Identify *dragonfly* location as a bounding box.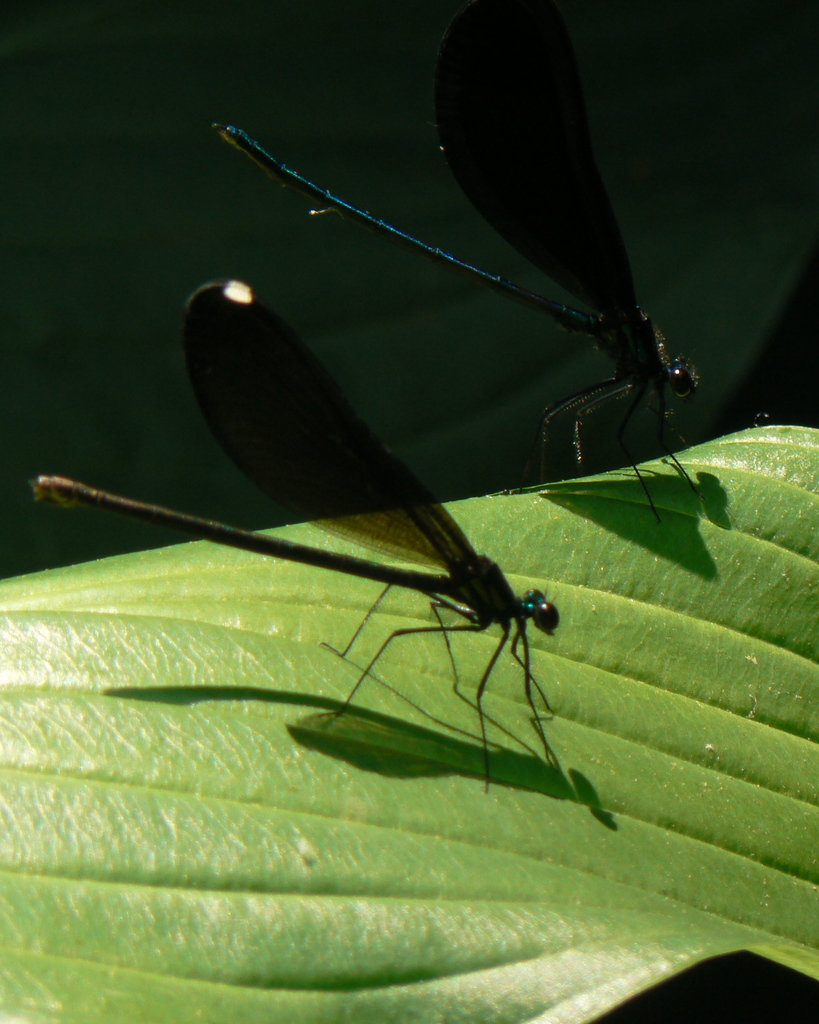
[x1=217, y1=0, x2=704, y2=525].
